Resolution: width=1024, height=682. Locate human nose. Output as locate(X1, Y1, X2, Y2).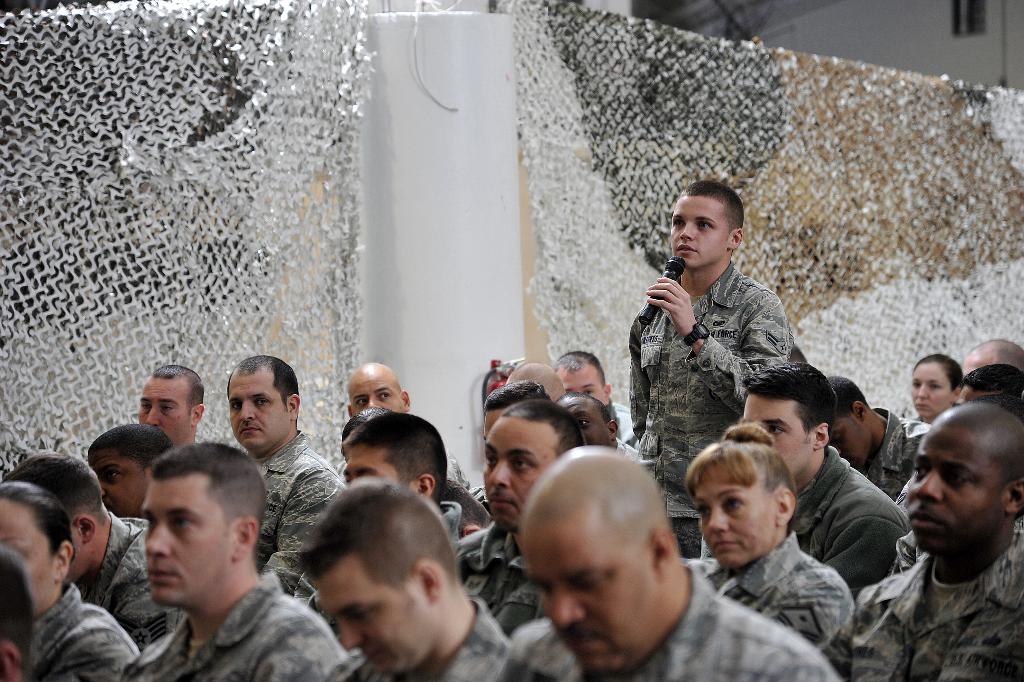
locate(489, 464, 507, 487).
